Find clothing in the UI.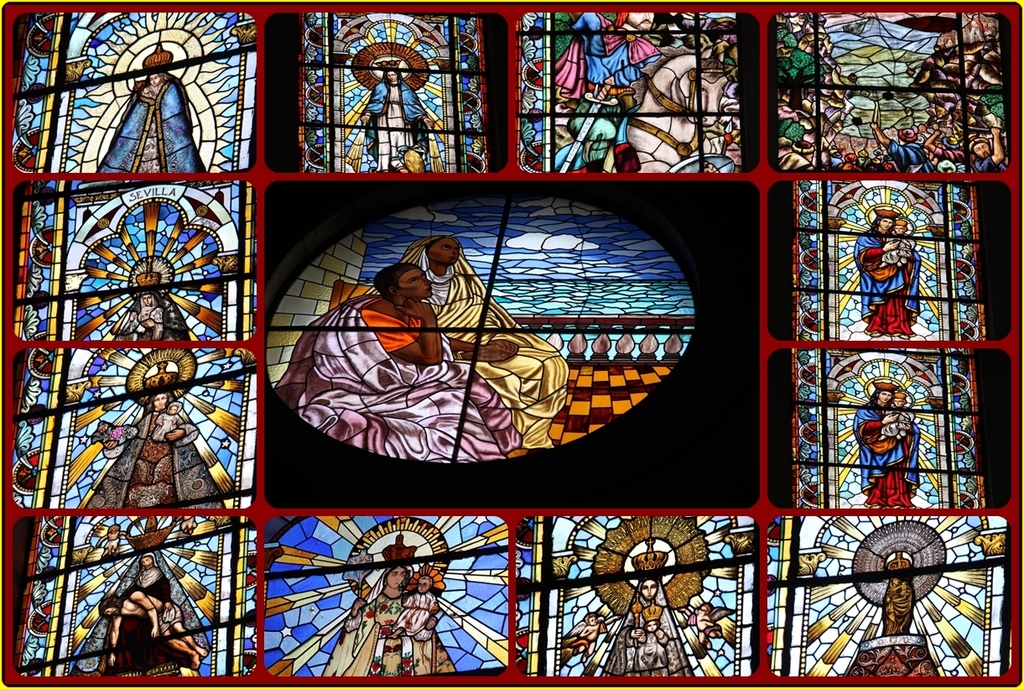
UI element at Rect(361, 79, 428, 175).
